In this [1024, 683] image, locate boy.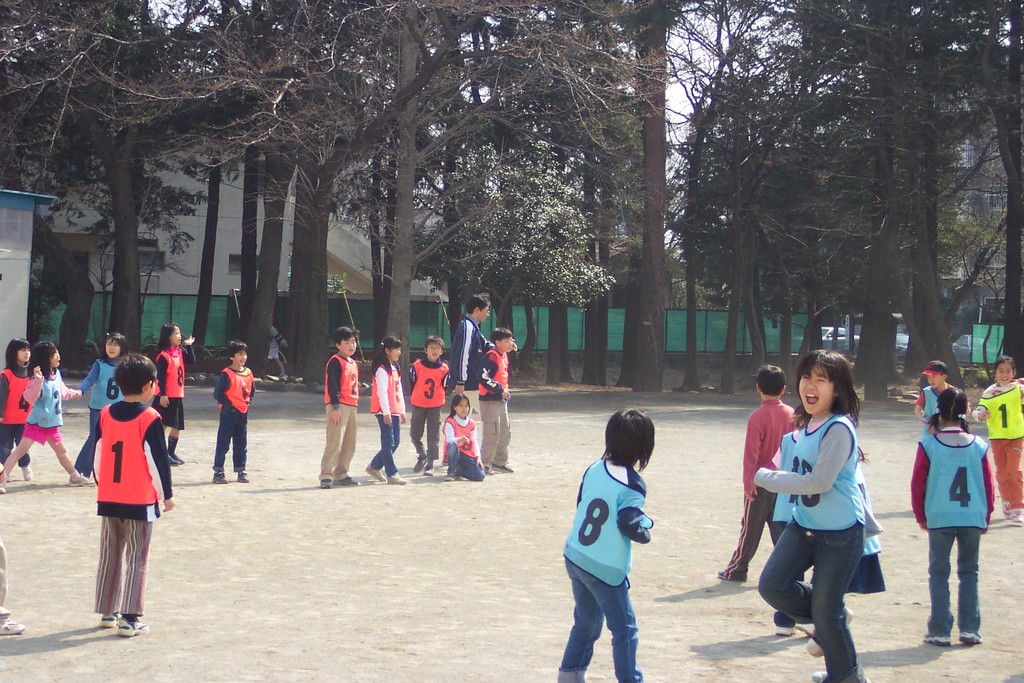
Bounding box: 915/360/972/439.
